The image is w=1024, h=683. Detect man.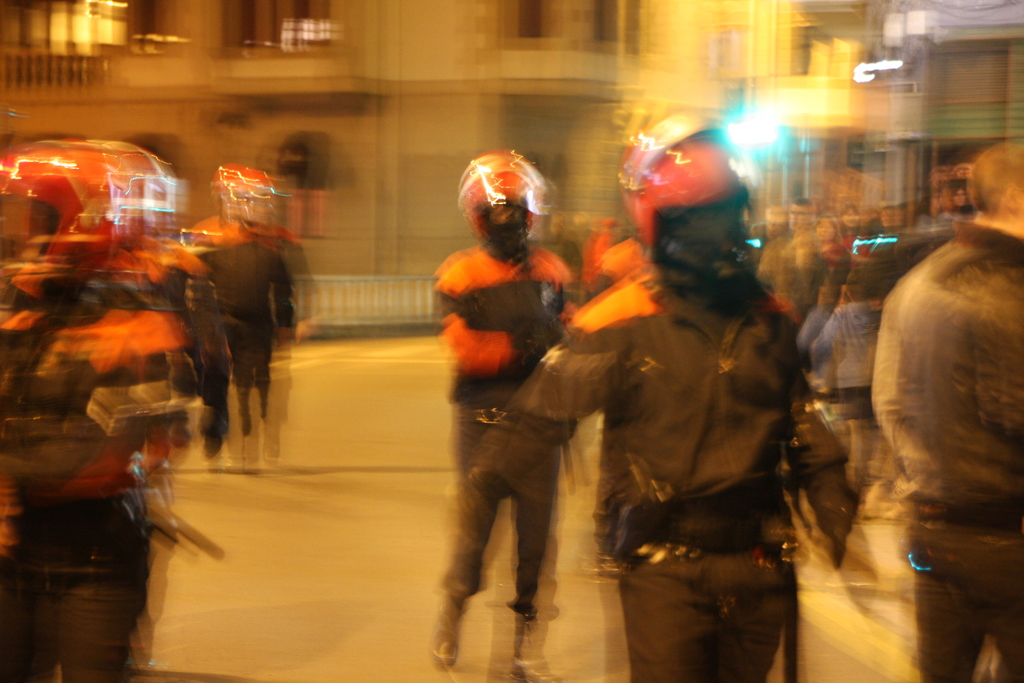
Detection: locate(464, 146, 865, 682).
